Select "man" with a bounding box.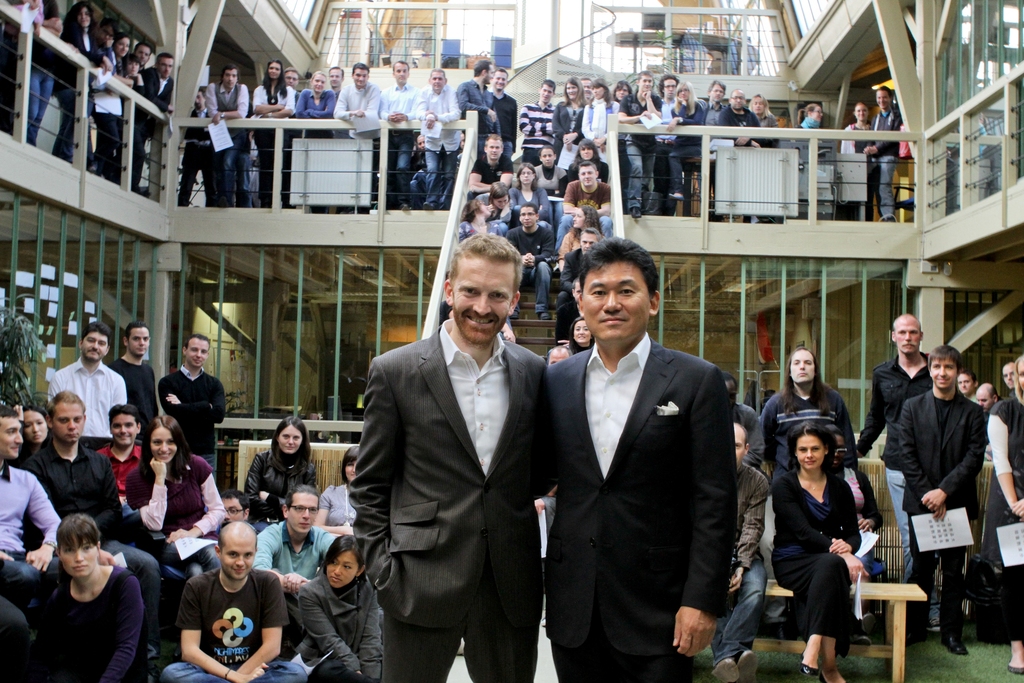
<bbox>856, 315, 939, 470</bbox>.
